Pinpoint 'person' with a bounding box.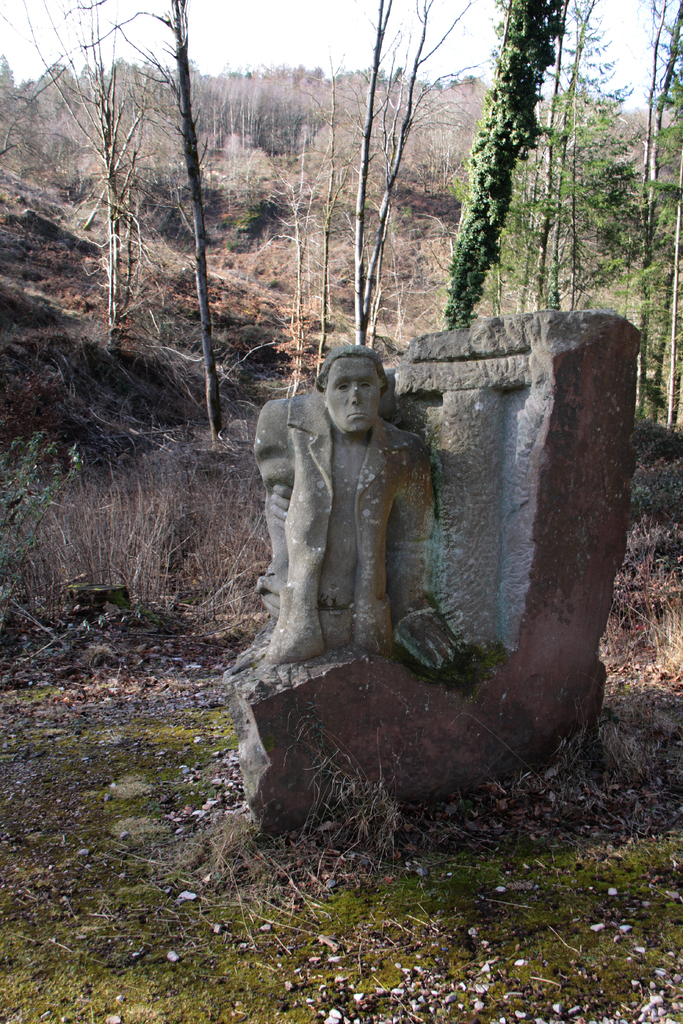
238, 340, 450, 686.
